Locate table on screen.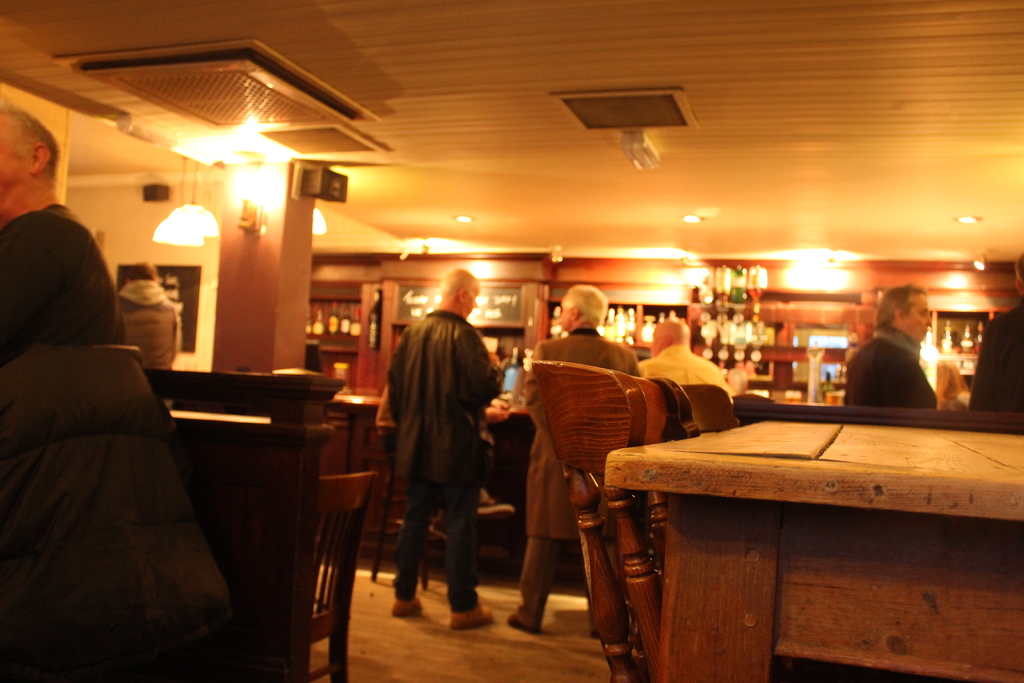
On screen at select_region(604, 391, 1016, 671).
